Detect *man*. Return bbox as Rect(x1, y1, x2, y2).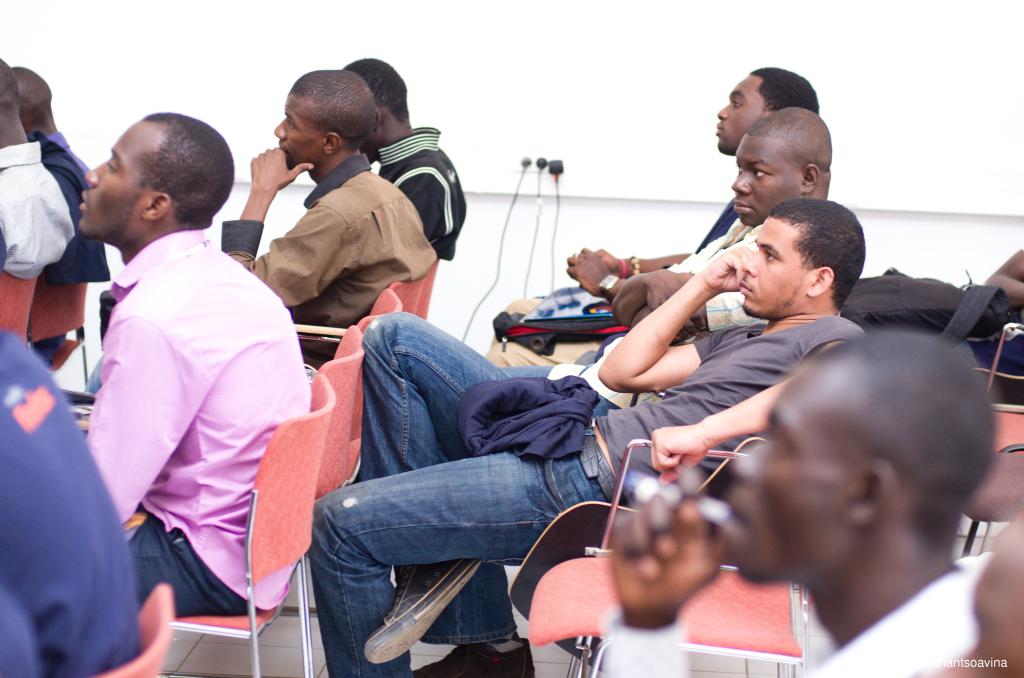
Rect(341, 58, 467, 262).
